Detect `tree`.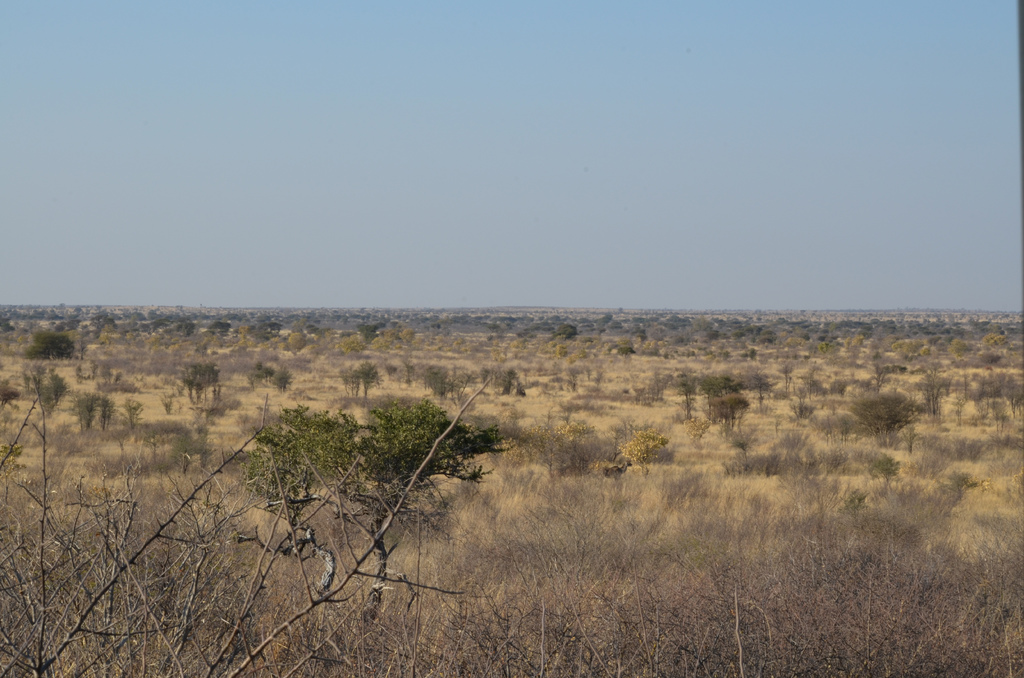
Detected at detection(195, 326, 231, 364).
